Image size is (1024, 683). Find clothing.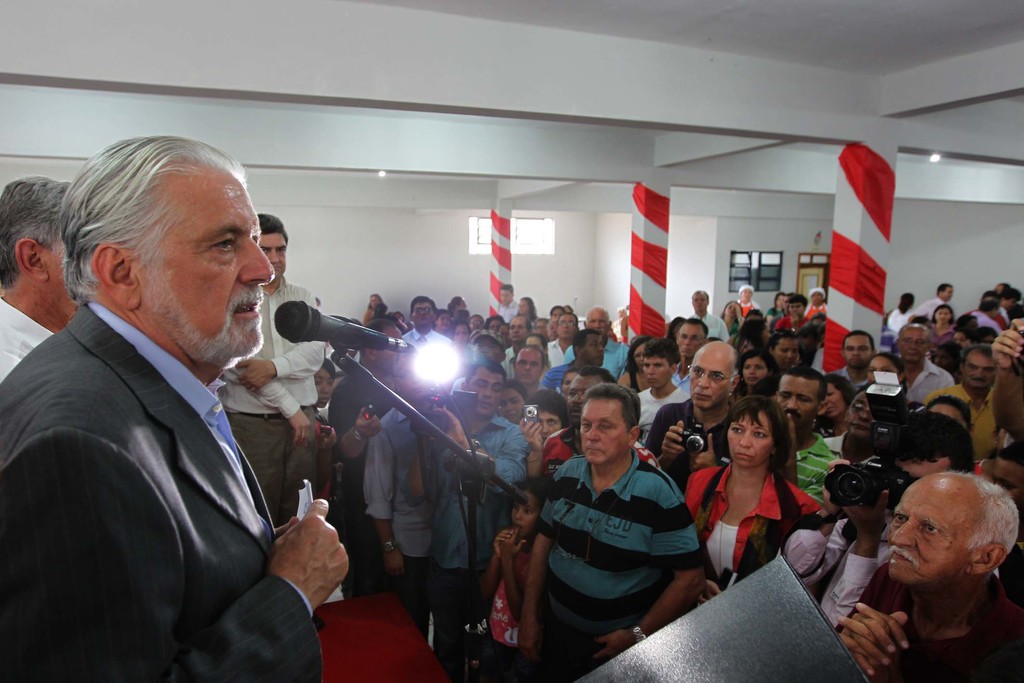
left=0, top=299, right=323, bottom=682.
